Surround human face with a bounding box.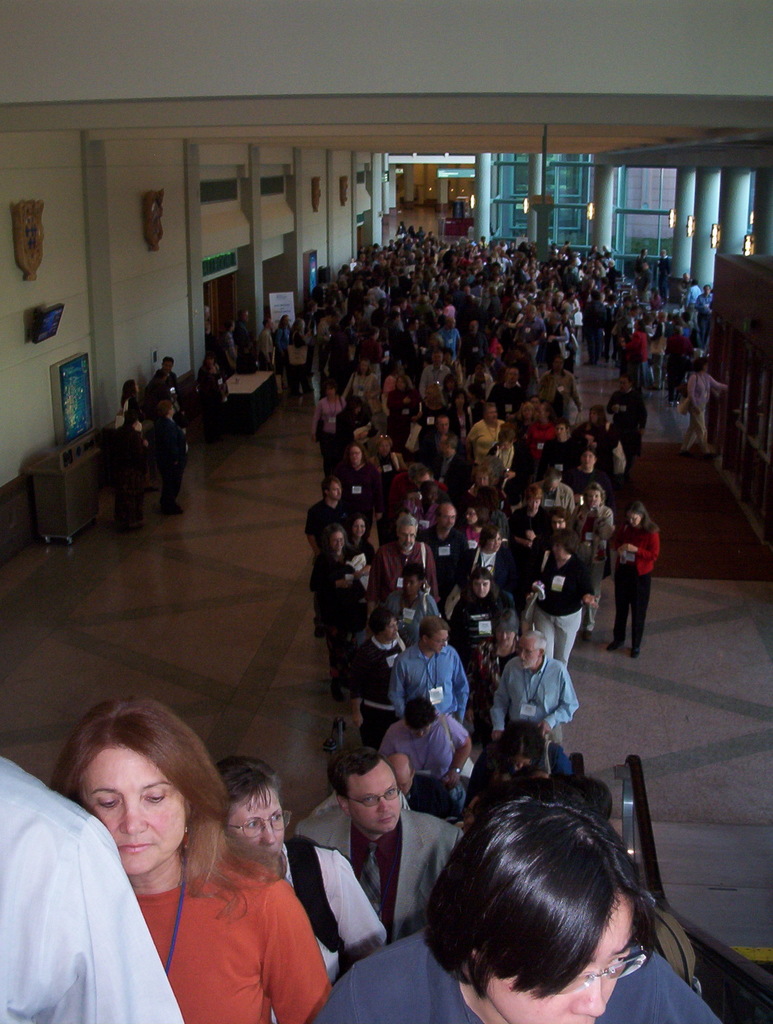
[x1=437, y1=433, x2=446, y2=454].
